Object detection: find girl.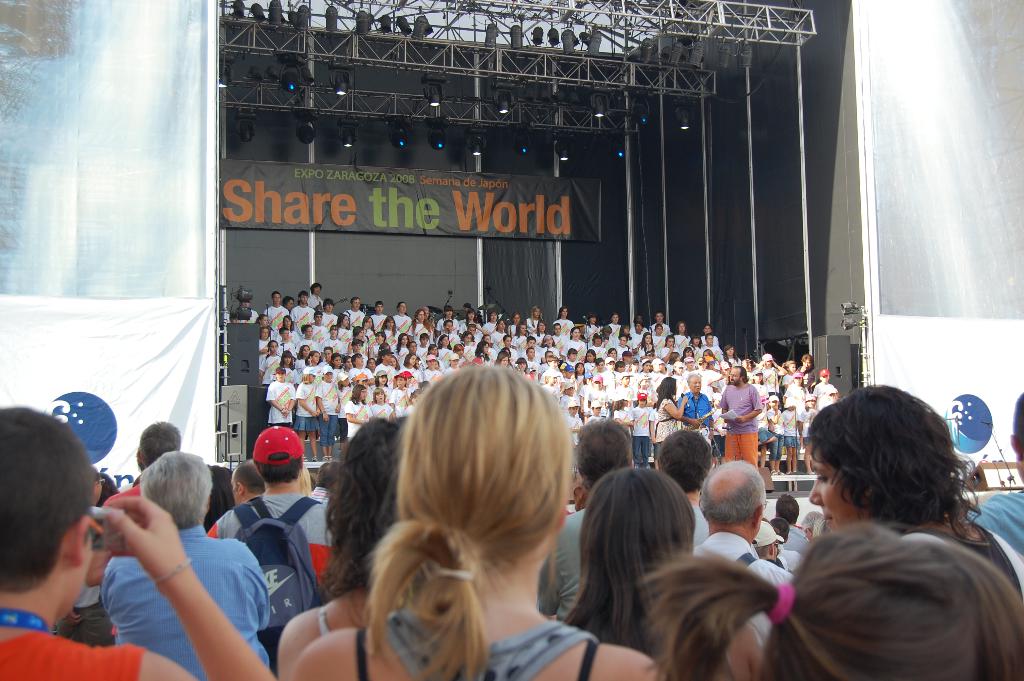
pyautogui.locateOnScreen(252, 313, 271, 330).
